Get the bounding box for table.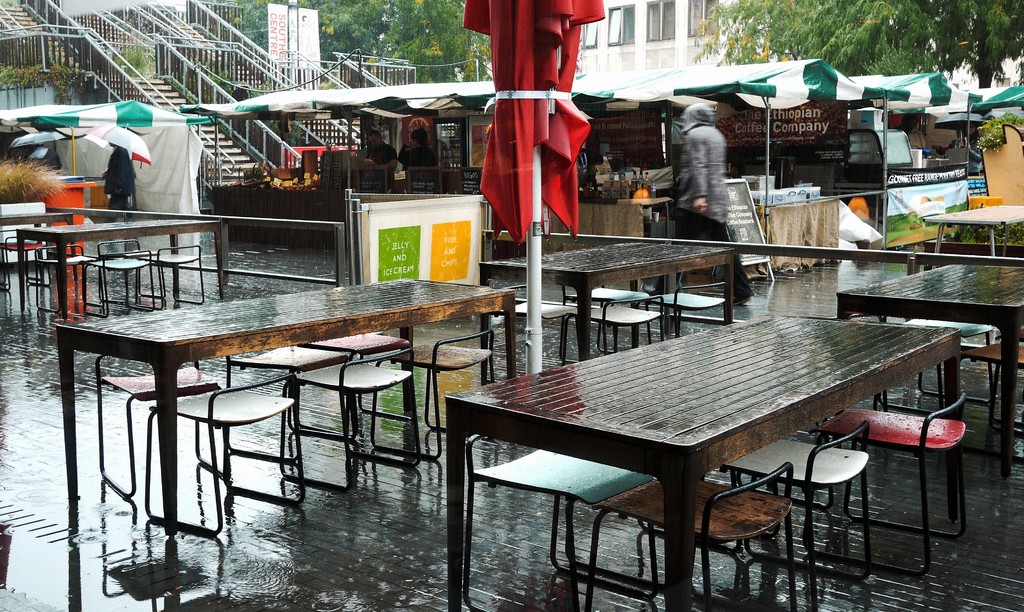
19 223 226 320.
